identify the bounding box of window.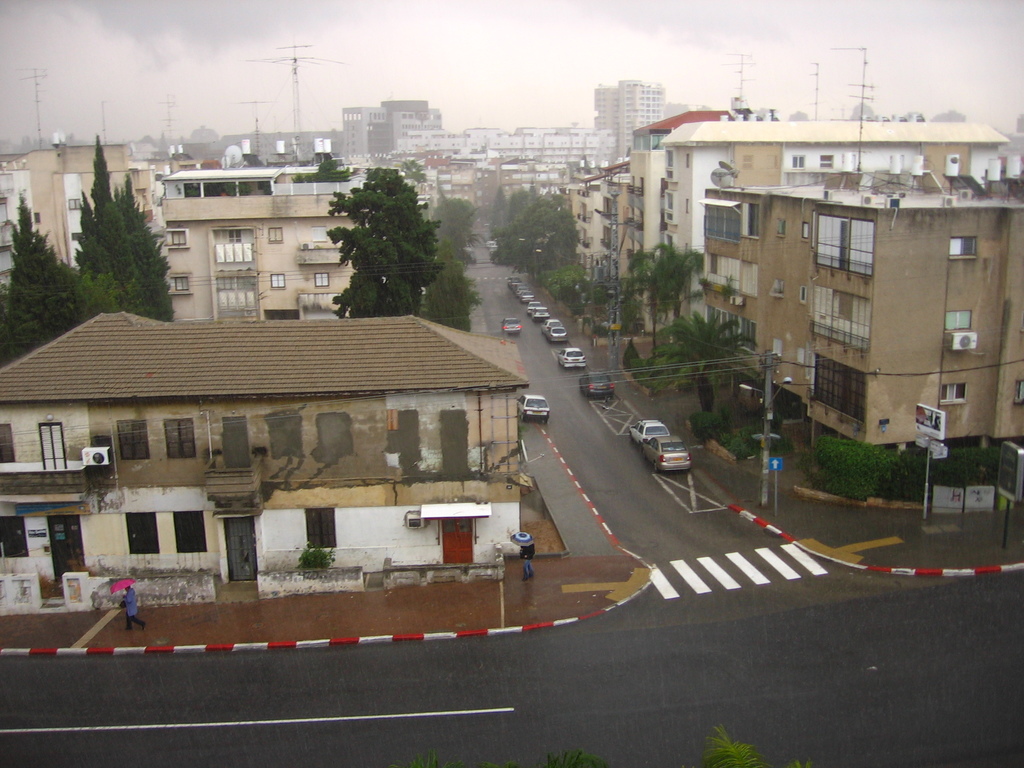
bbox=[168, 233, 188, 246].
